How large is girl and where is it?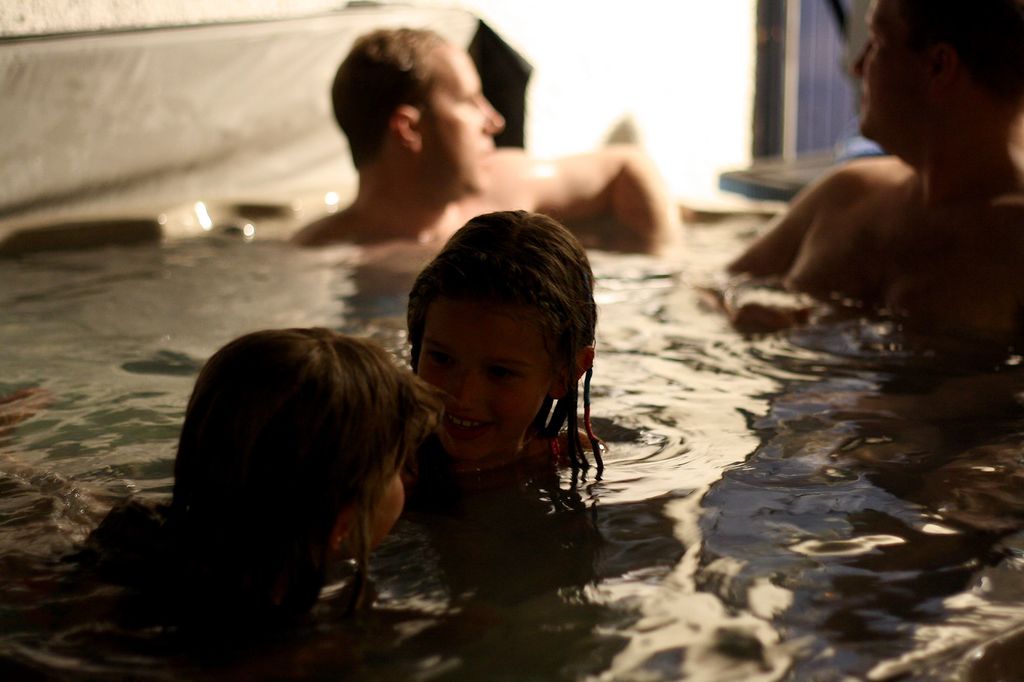
Bounding box: detection(77, 327, 444, 601).
